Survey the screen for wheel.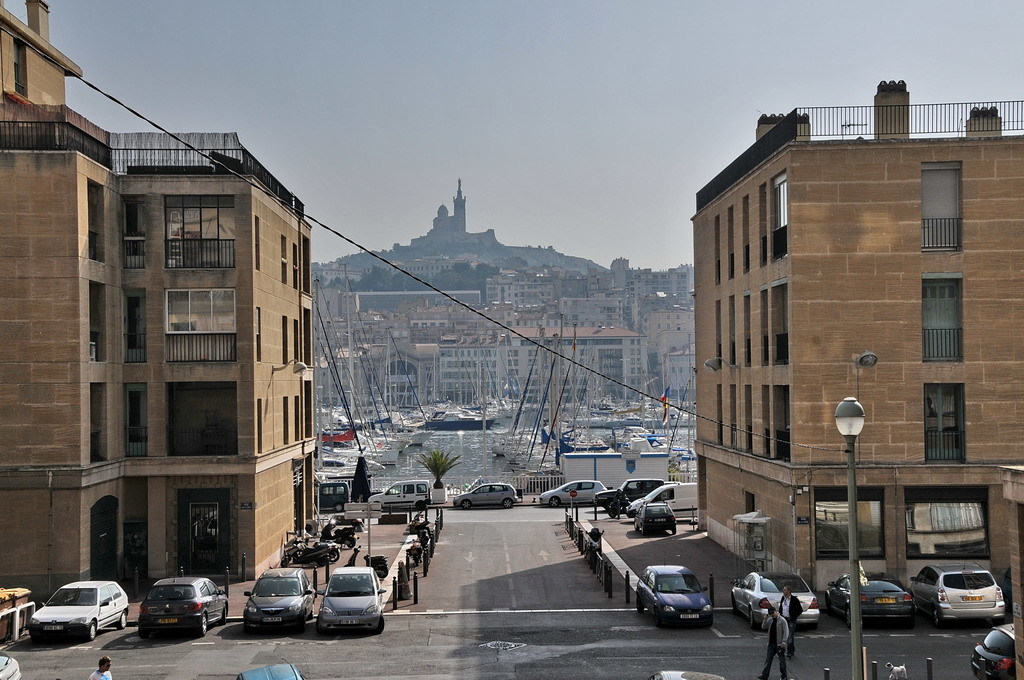
Survey found: 847, 607, 851, 626.
